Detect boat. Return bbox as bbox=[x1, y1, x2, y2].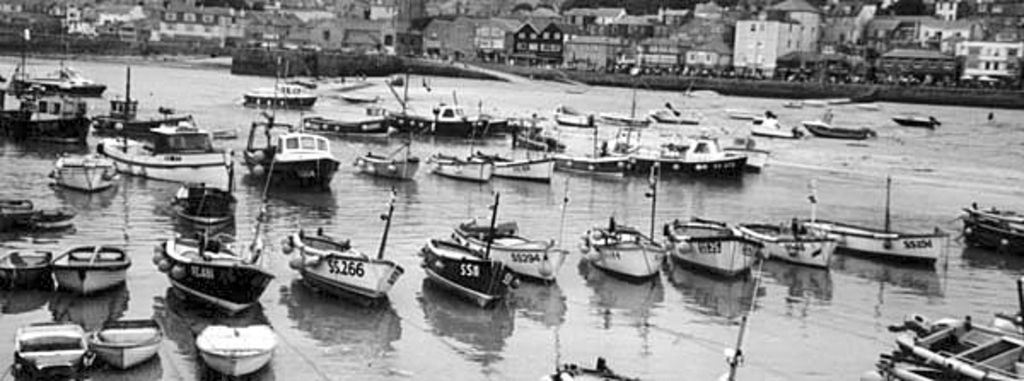
bbox=[553, 106, 633, 186].
